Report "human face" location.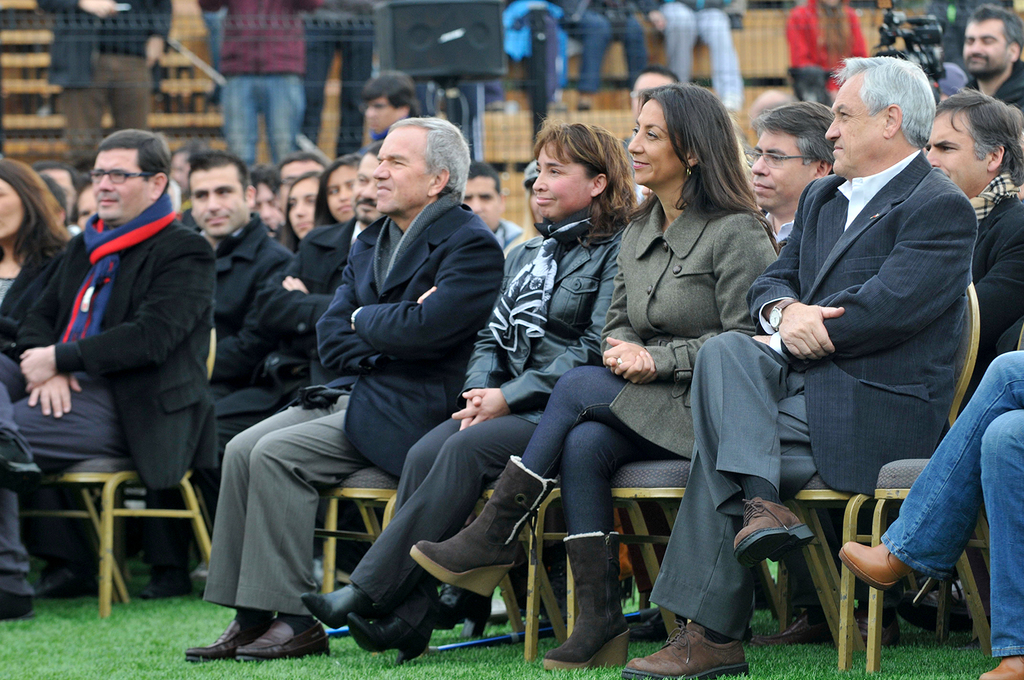
Report: BBox(0, 180, 28, 242).
